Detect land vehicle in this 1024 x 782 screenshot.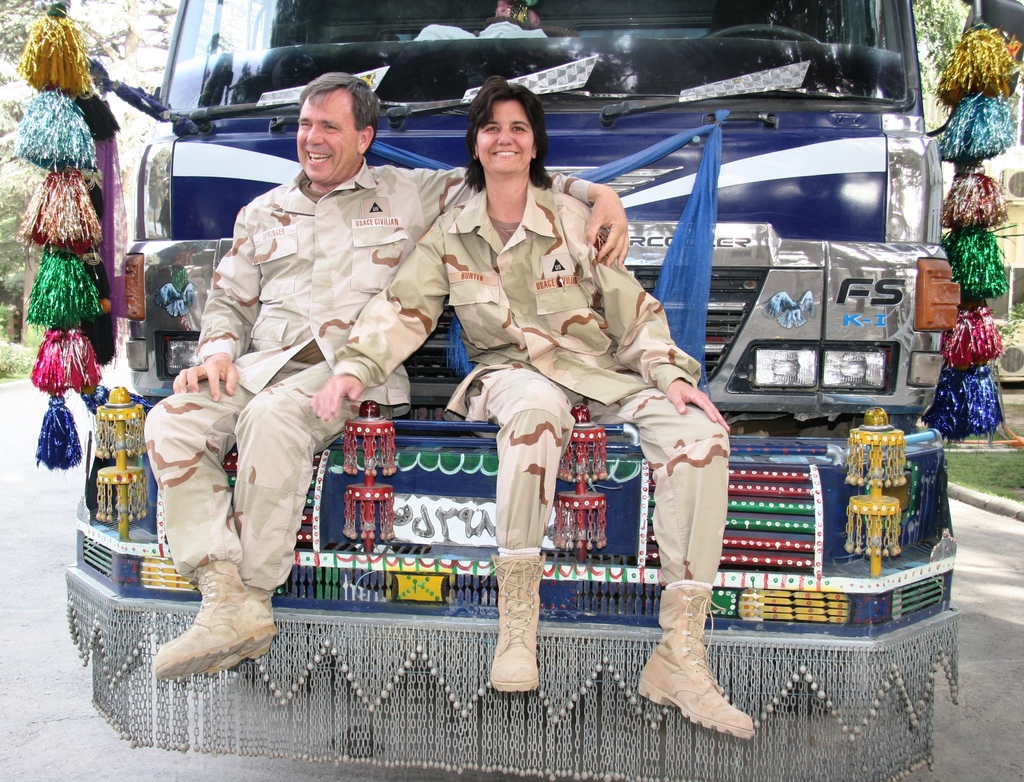
Detection: bbox(22, 0, 1023, 781).
